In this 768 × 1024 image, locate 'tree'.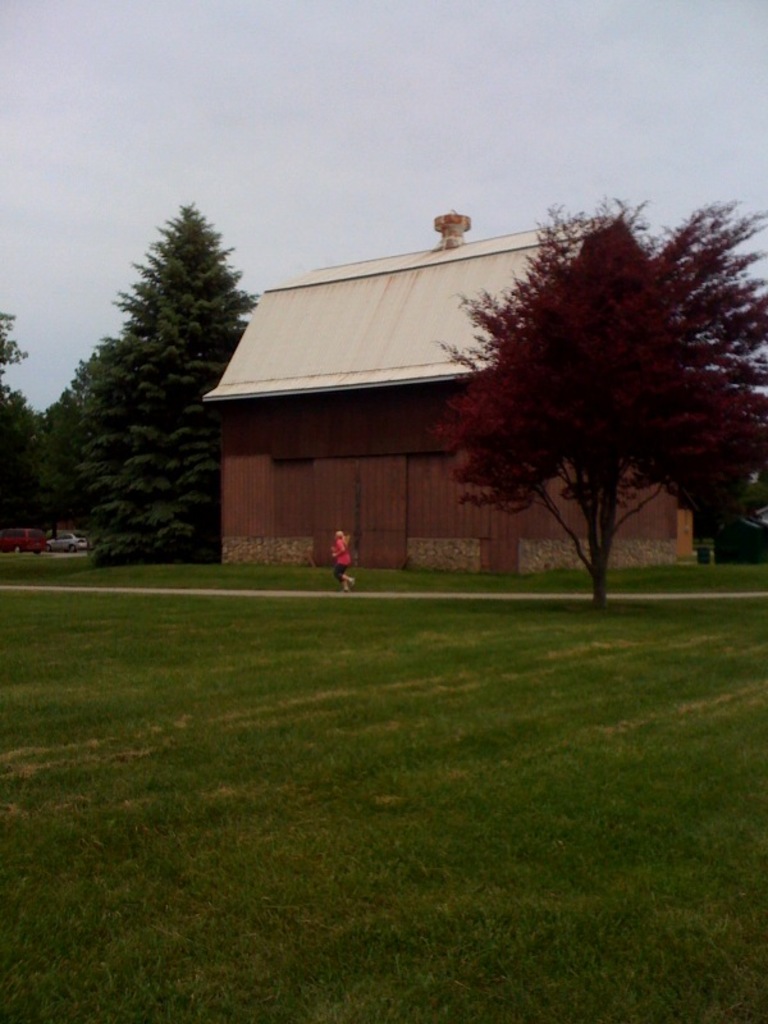
Bounding box: 388/180/731/605.
